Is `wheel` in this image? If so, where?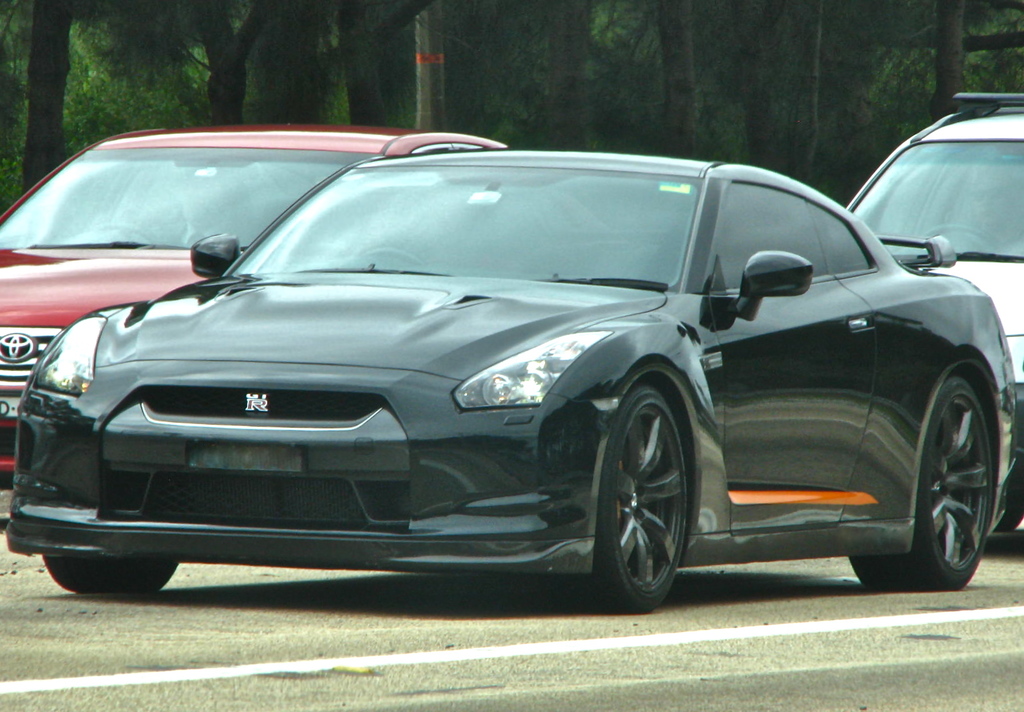
Yes, at [43,555,180,593].
